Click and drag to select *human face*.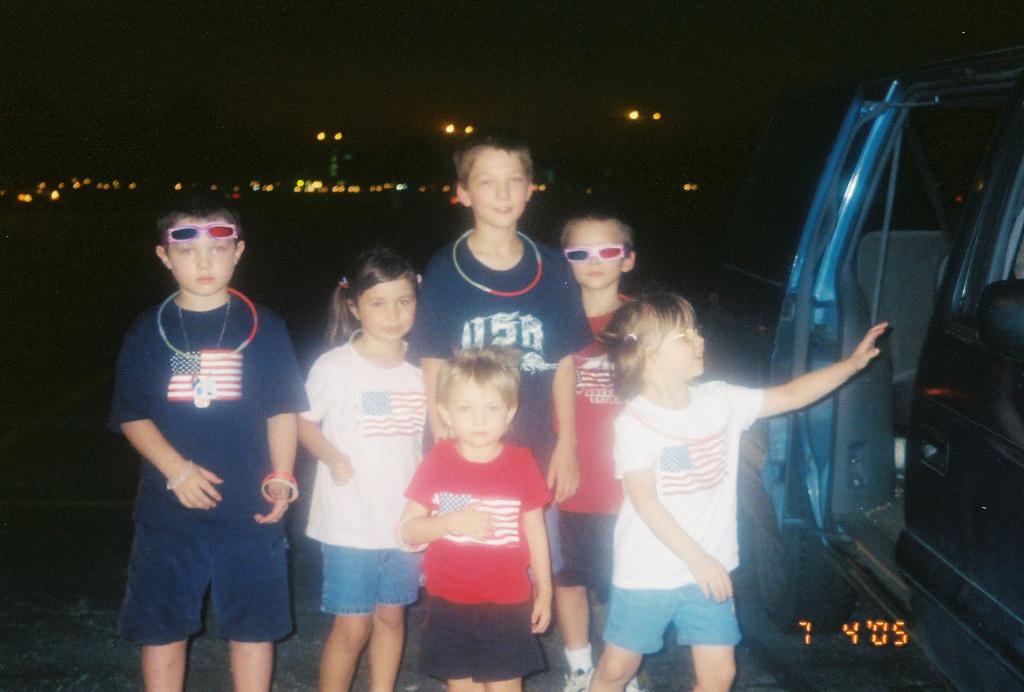
Selection: [657, 310, 708, 379].
